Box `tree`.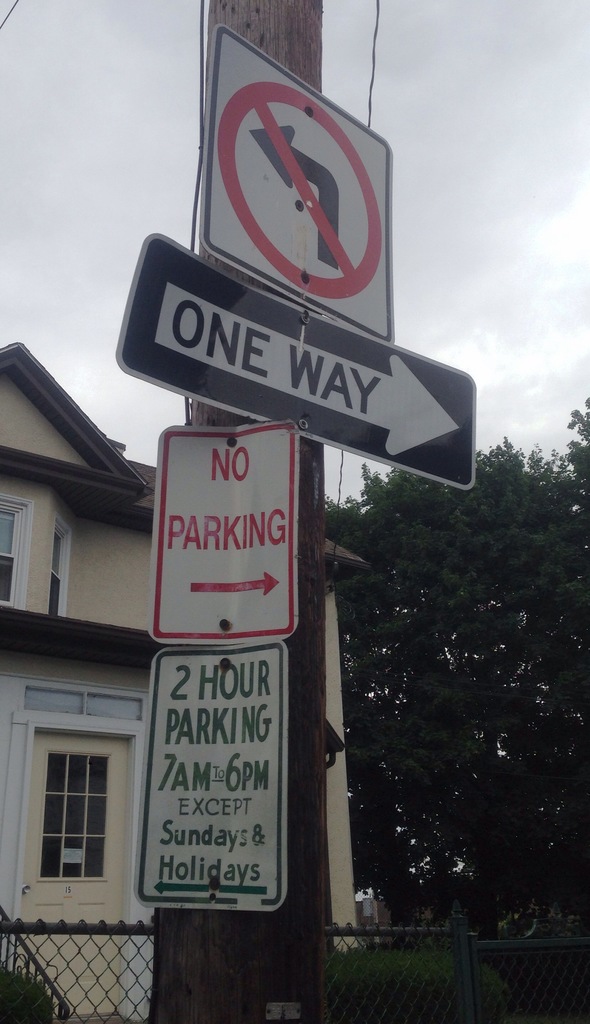
x1=0, y1=970, x2=53, y2=1023.
